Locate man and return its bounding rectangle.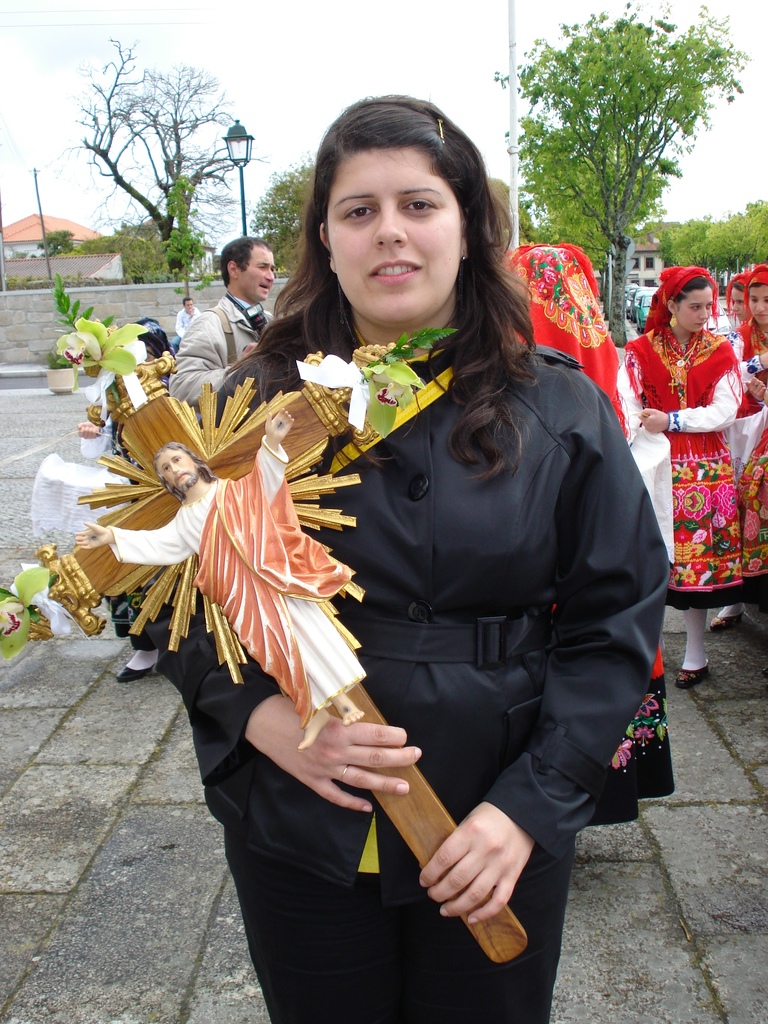
165/237/276/415.
